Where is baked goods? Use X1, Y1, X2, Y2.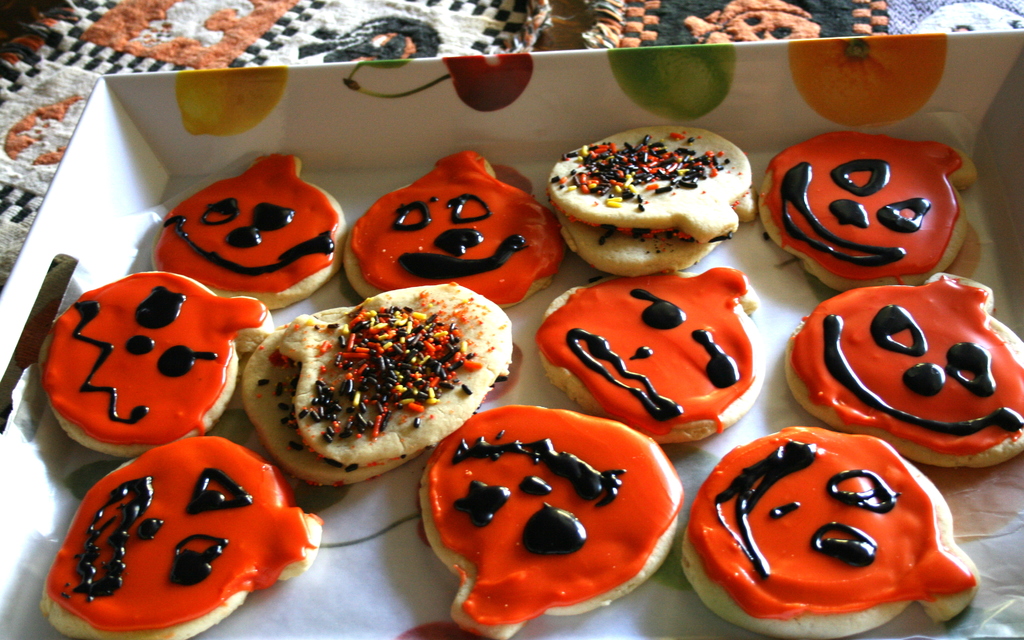
42, 269, 269, 459.
